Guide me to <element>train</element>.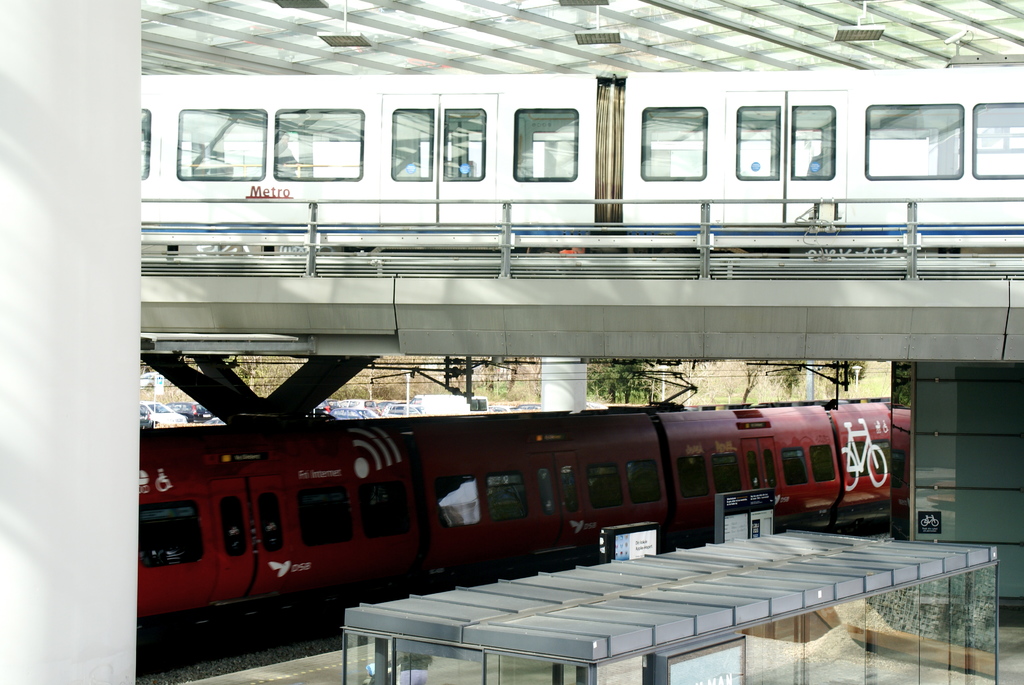
Guidance: left=136, top=370, right=892, bottom=645.
